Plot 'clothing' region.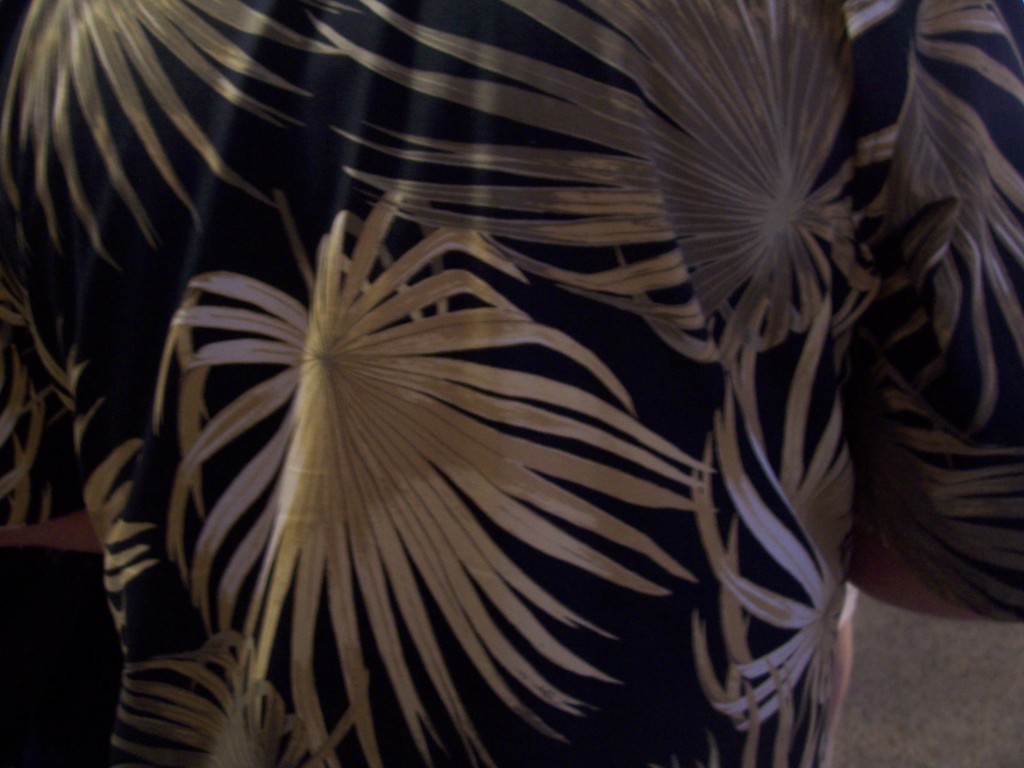
Plotted at x1=0, y1=0, x2=1023, y2=767.
